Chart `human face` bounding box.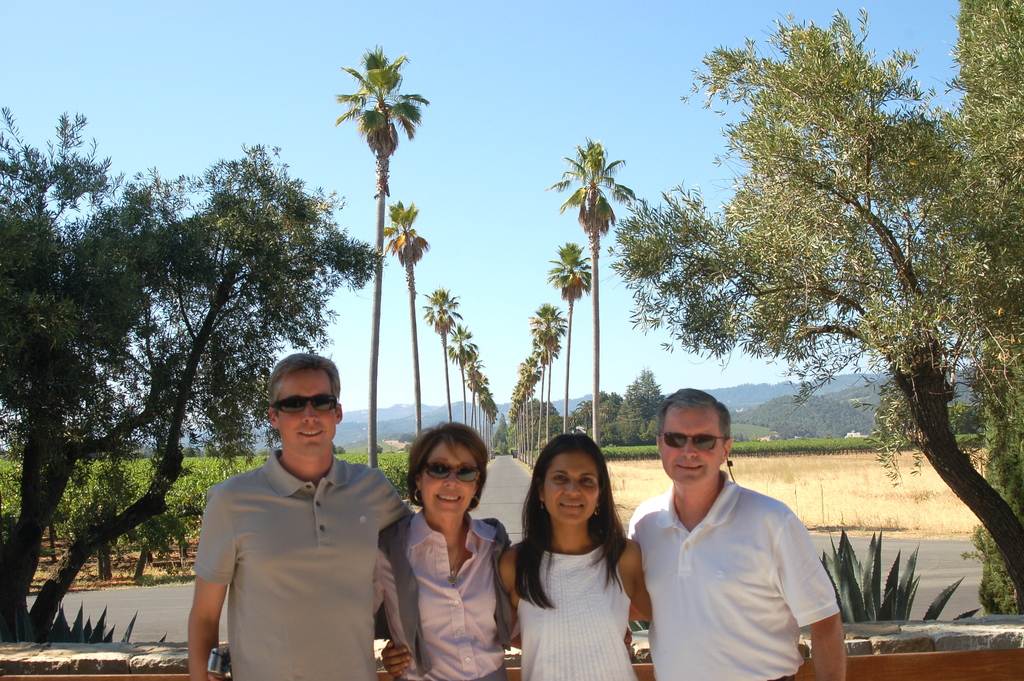
Charted: pyautogui.locateOnScreen(545, 452, 601, 525).
